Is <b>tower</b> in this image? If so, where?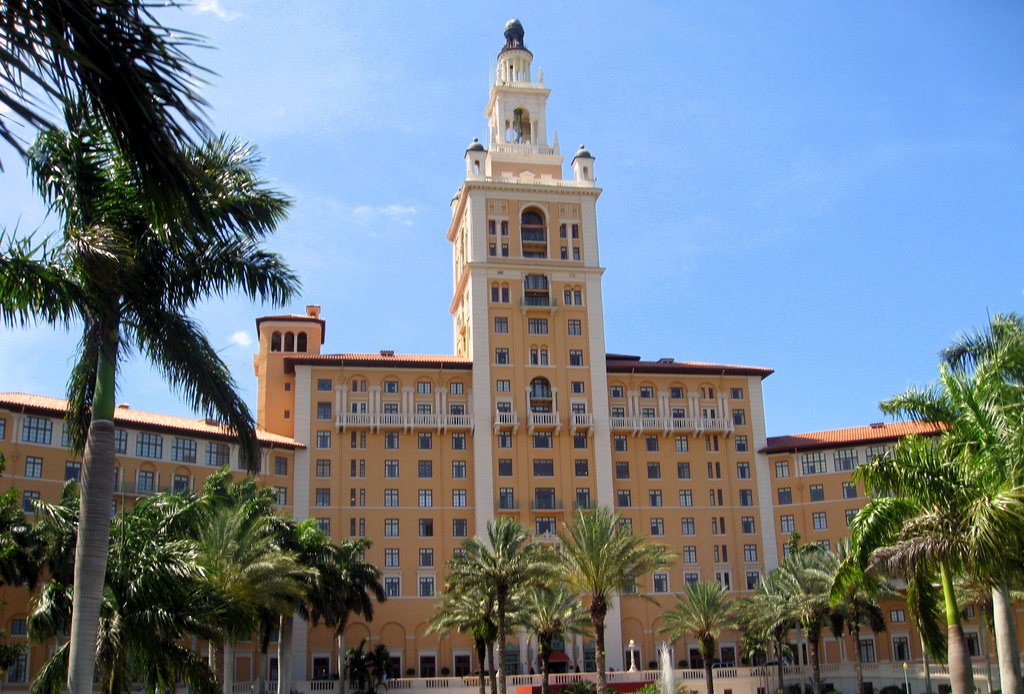
Yes, at crop(450, 4, 619, 411).
